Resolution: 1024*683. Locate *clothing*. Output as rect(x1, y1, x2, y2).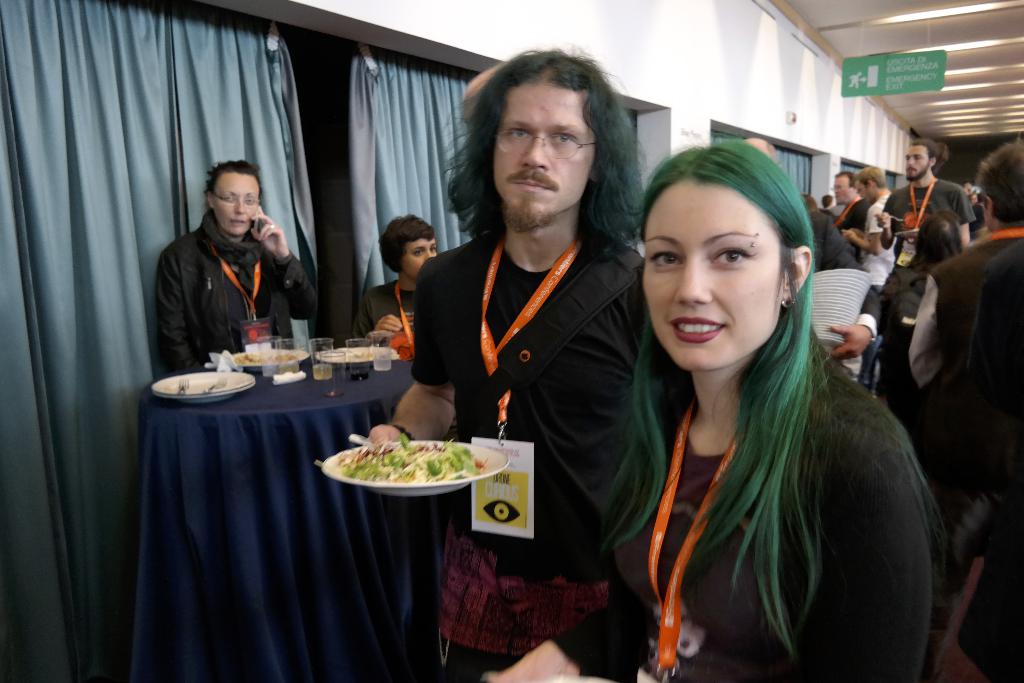
rect(151, 172, 308, 367).
